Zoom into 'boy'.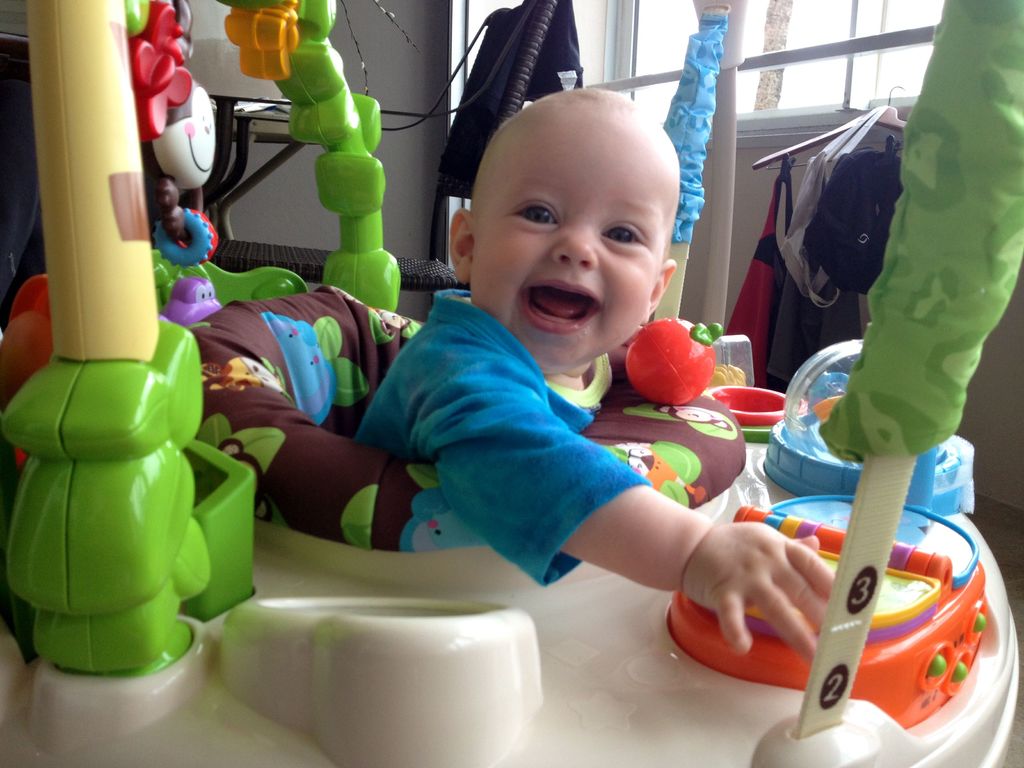
Zoom target: (339, 84, 755, 589).
